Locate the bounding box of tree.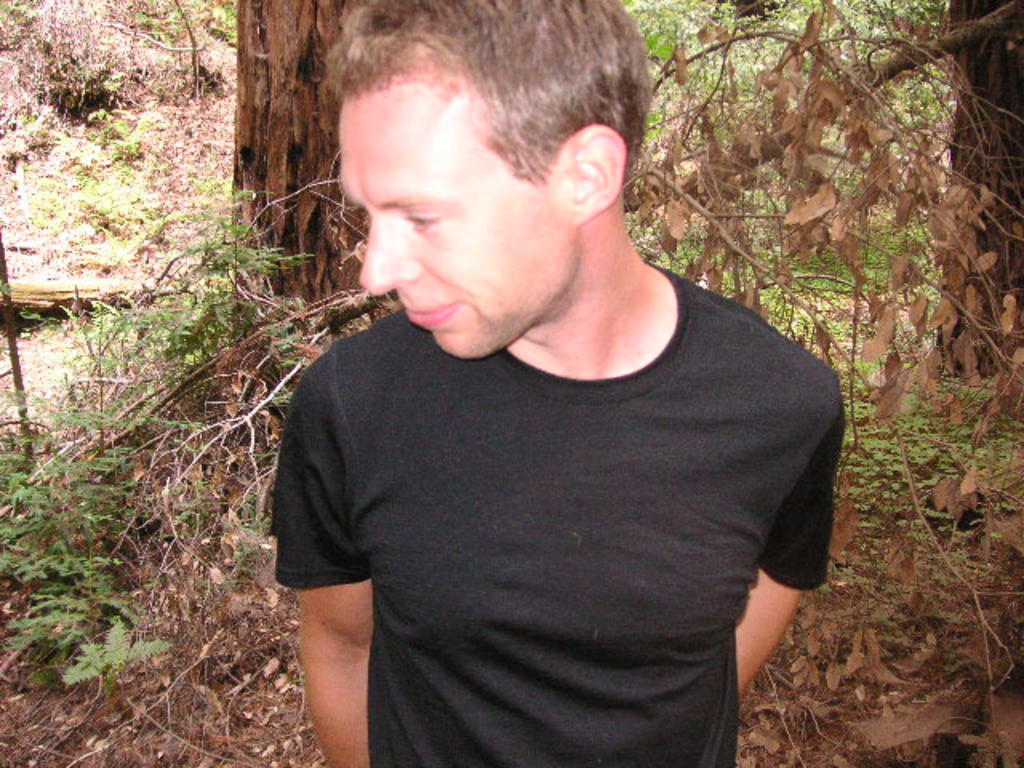
Bounding box: BBox(710, 0, 805, 34).
